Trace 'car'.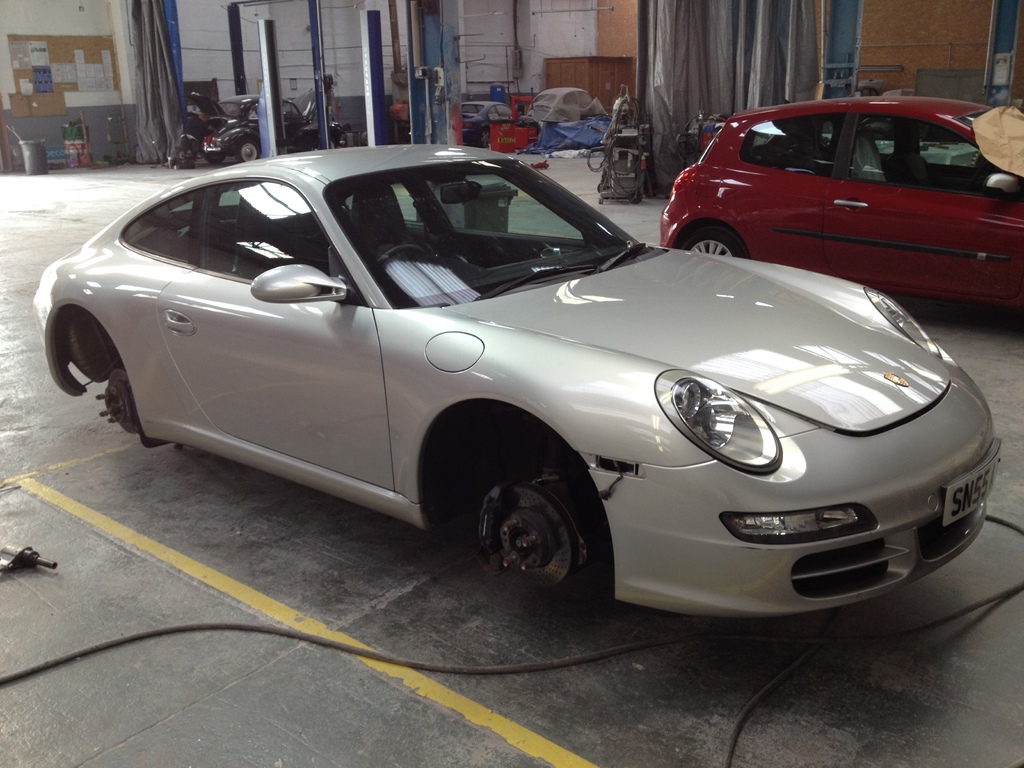
Traced to left=40, top=135, right=979, bottom=622.
